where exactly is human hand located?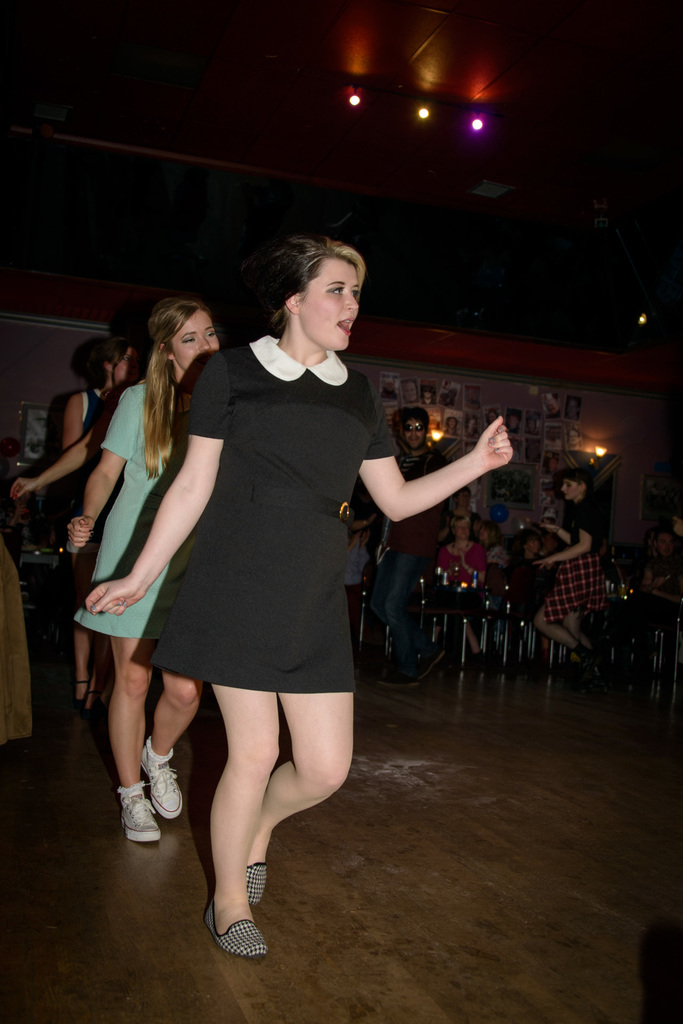
Its bounding box is 80,577,152,620.
